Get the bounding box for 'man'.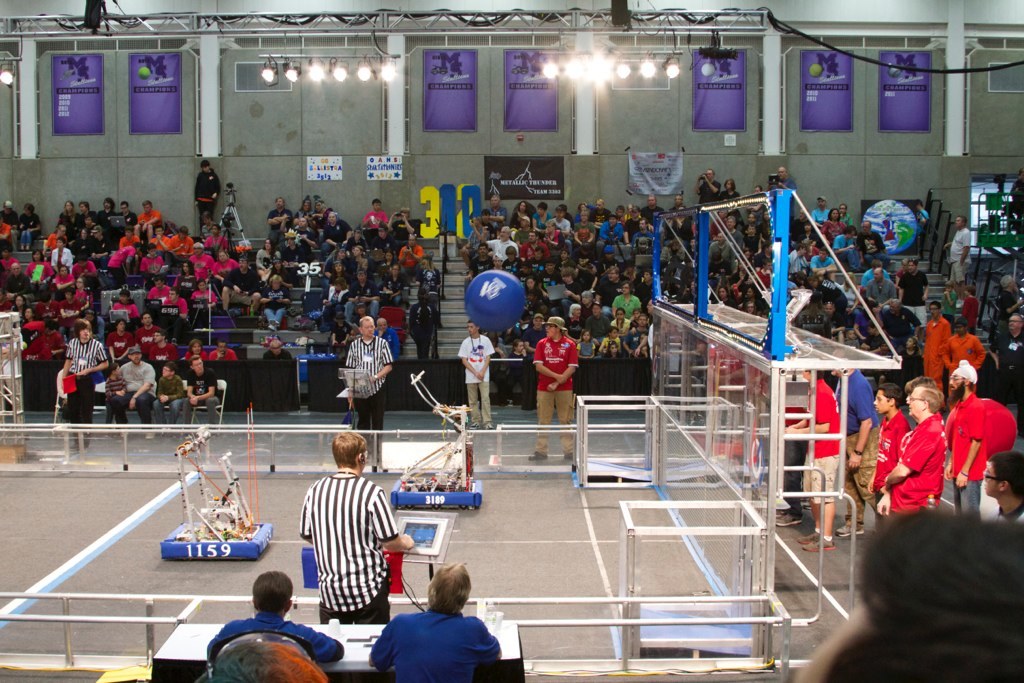
region(346, 316, 392, 444).
